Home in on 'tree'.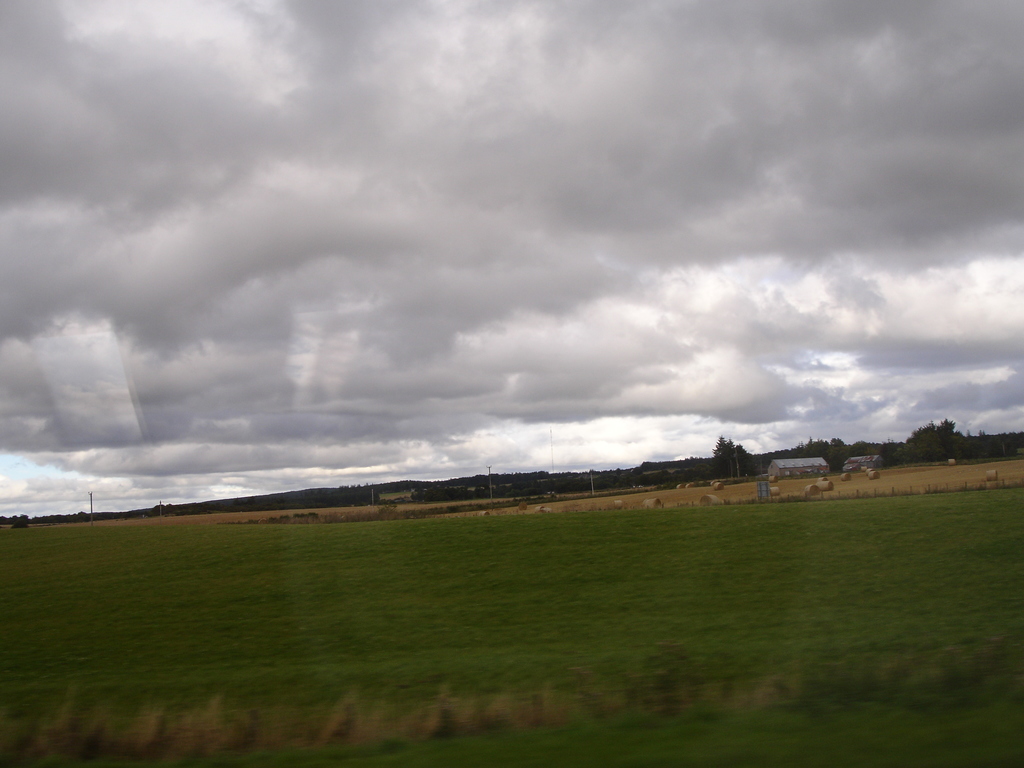
Homed in at 706:424:752:479.
